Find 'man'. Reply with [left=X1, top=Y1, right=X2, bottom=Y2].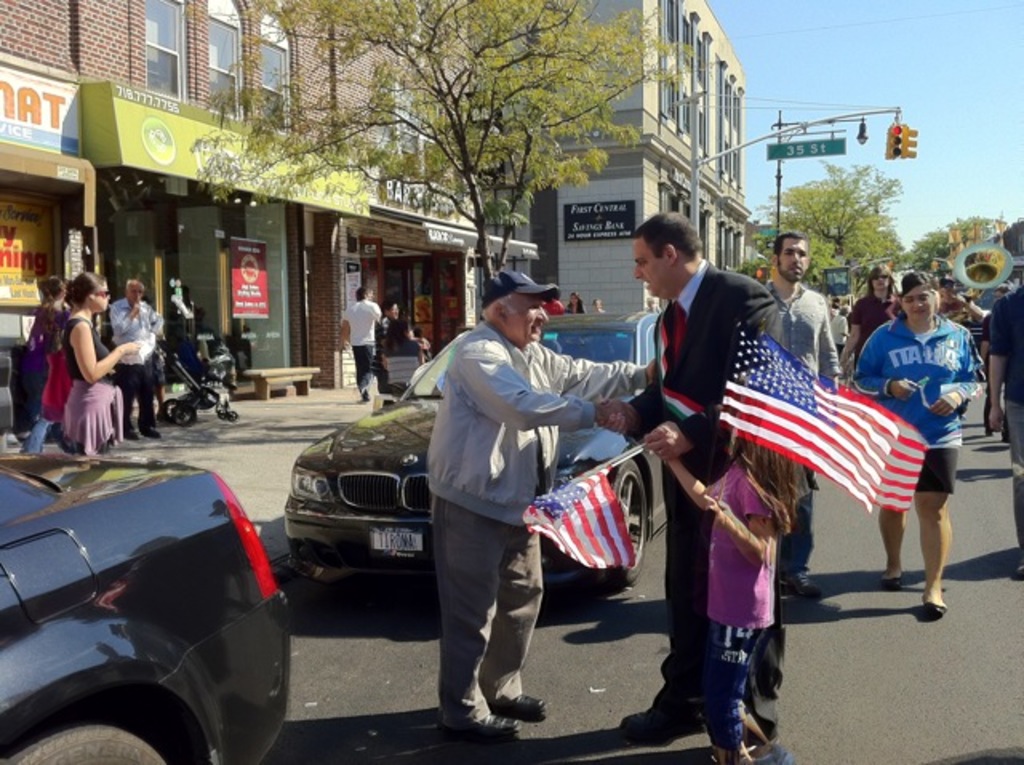
[left=107, top=274, right=157, bottom=440].
